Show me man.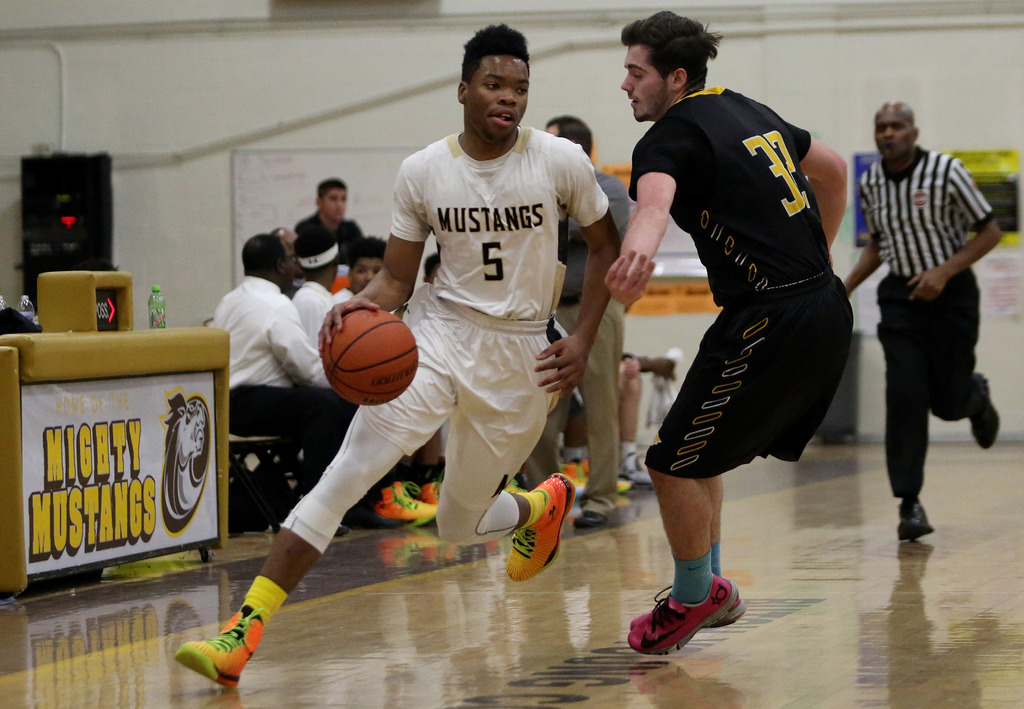
man is here: detection(163, 20, 621, 690).
